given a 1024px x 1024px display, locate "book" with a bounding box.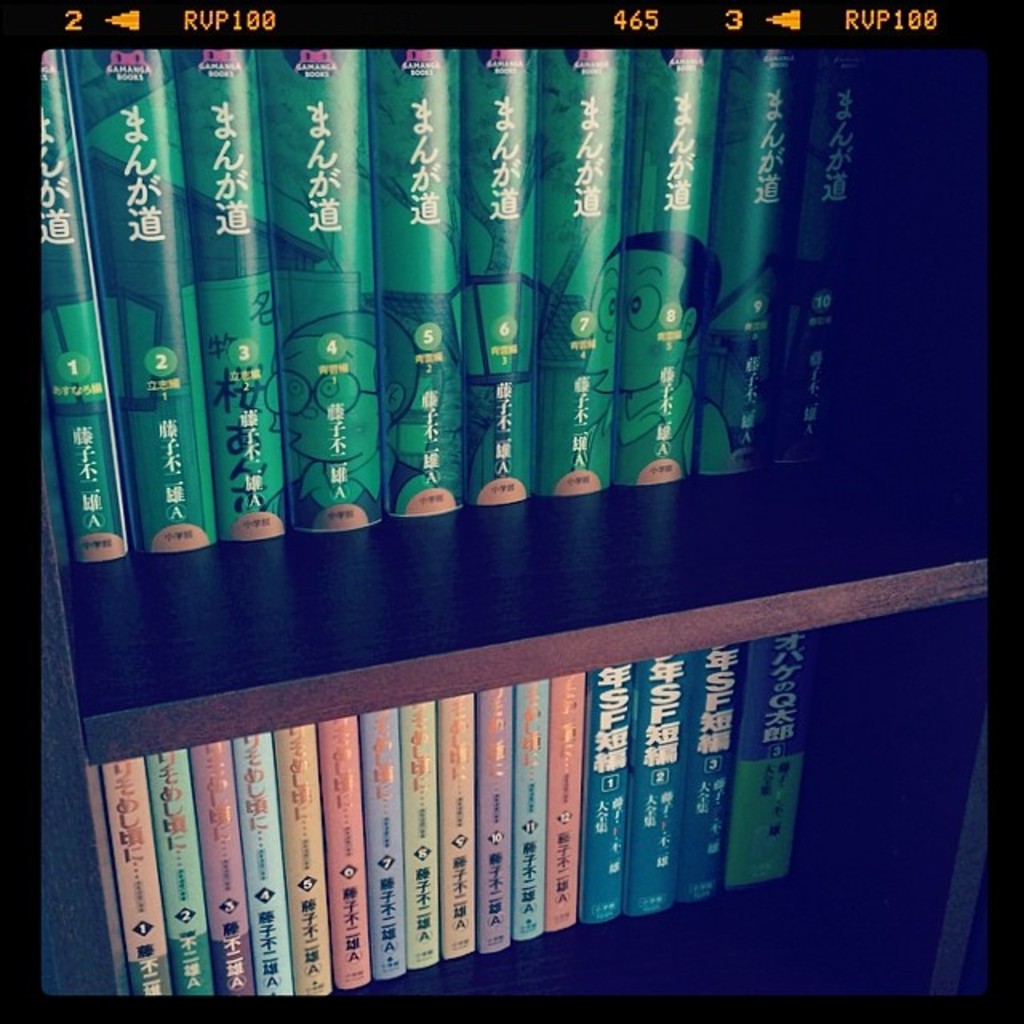
Located: 531 45 629 504.
